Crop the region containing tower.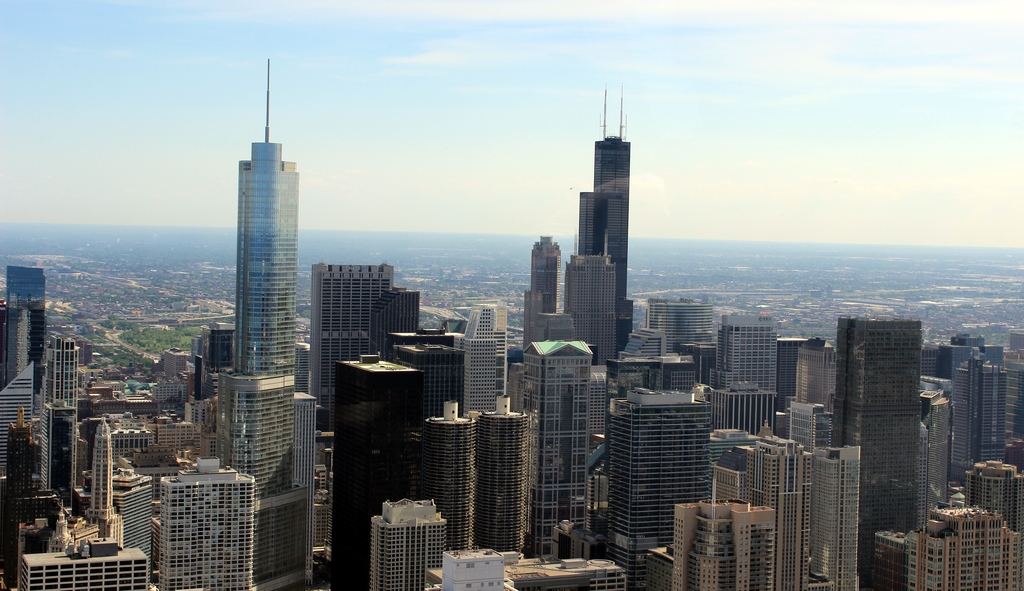
Crop region: [534,240,565,312].
